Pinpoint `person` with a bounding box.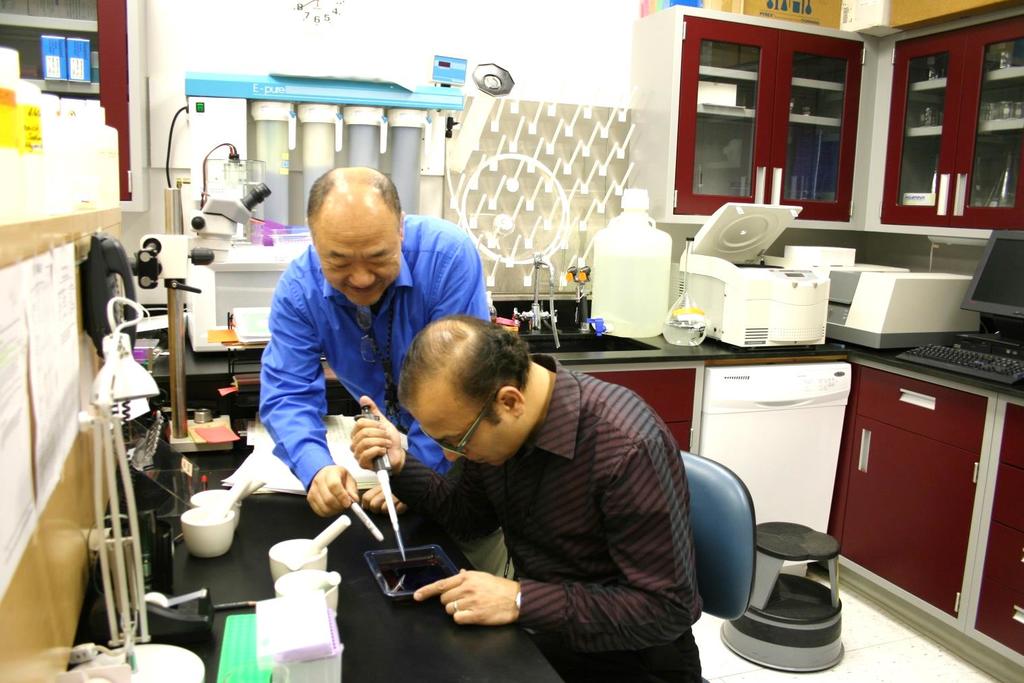
Rect(251, 171, 505, 523).
